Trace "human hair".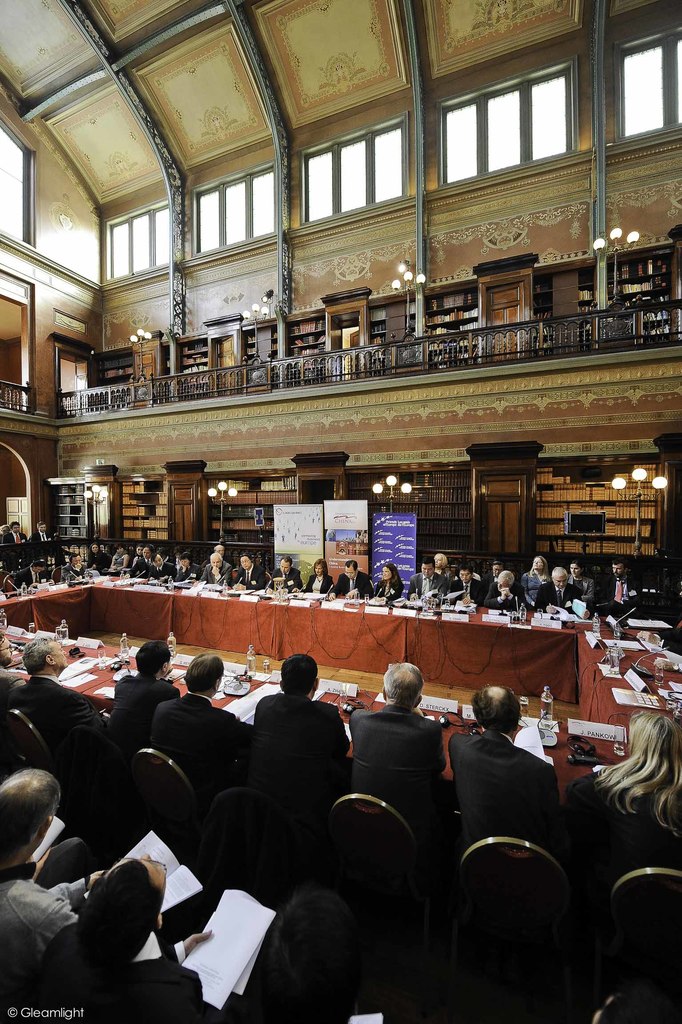
Traced to (left=474, top=685, right=523, bottom=736).
